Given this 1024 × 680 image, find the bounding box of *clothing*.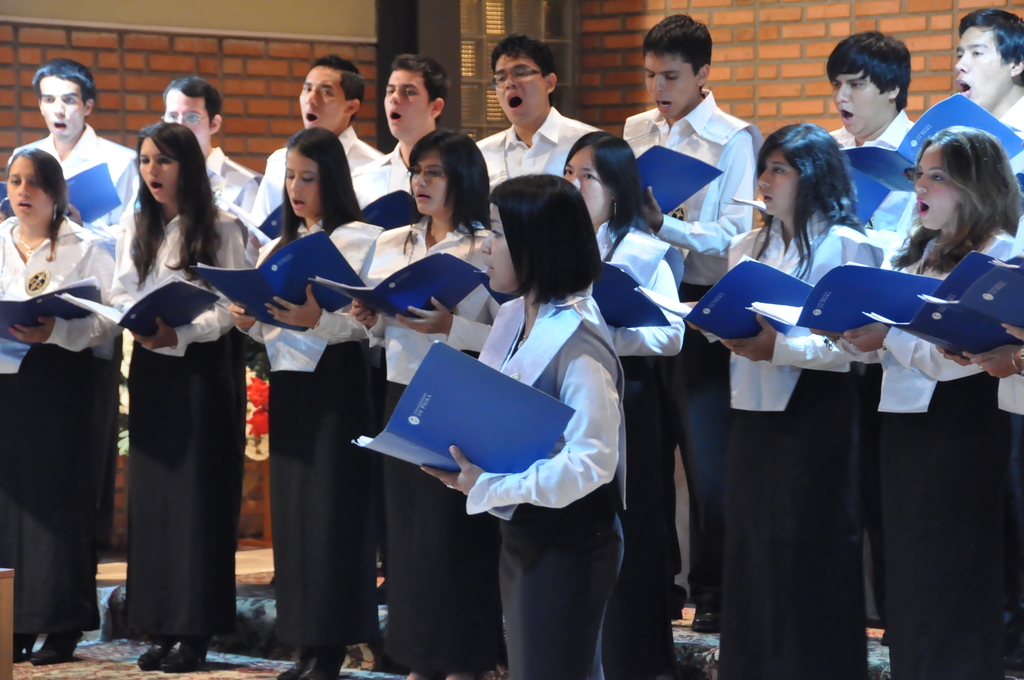
<box>259,129,390,238</box>.
